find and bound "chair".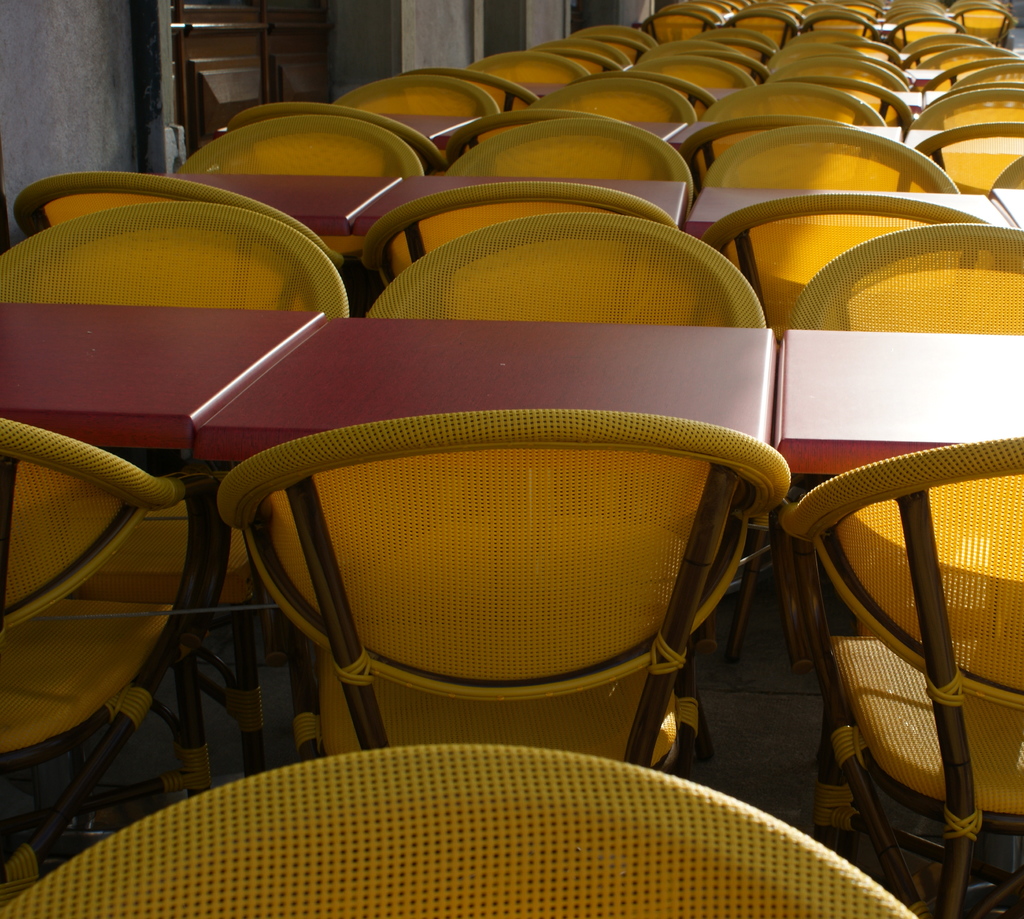
Bound: bbox(927, 61, 1023, 94).
